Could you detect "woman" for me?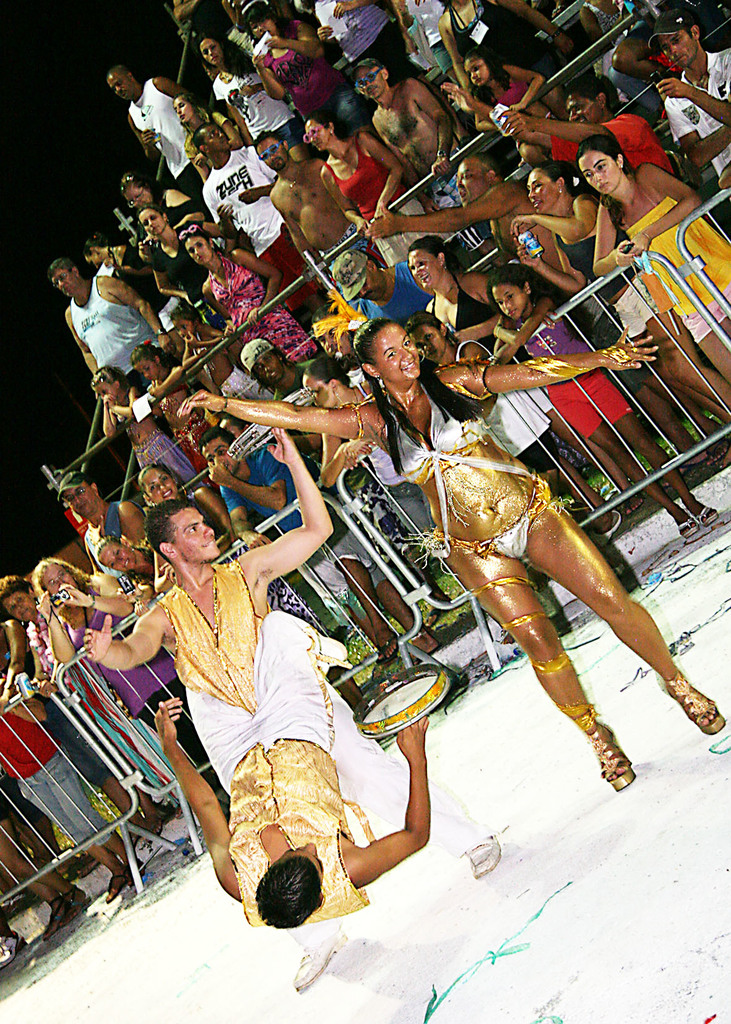
Detection result: l=174, t=319, r=722, b=798.
